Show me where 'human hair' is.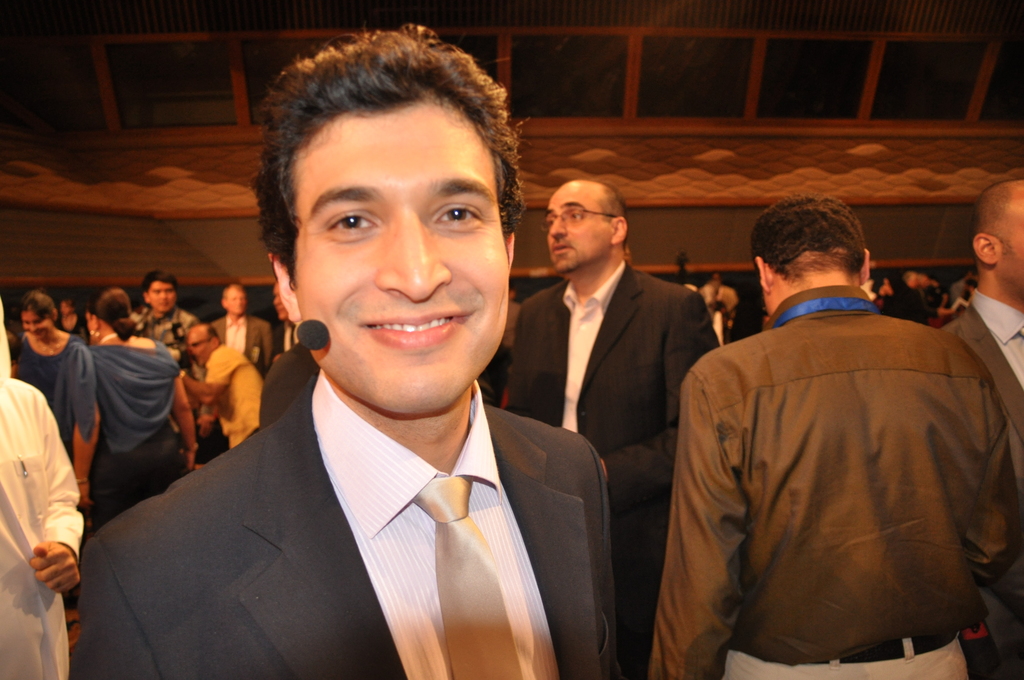
'human hair' is at {"left": 221, "top": 282, "right": 242, "bottom": 303}.
